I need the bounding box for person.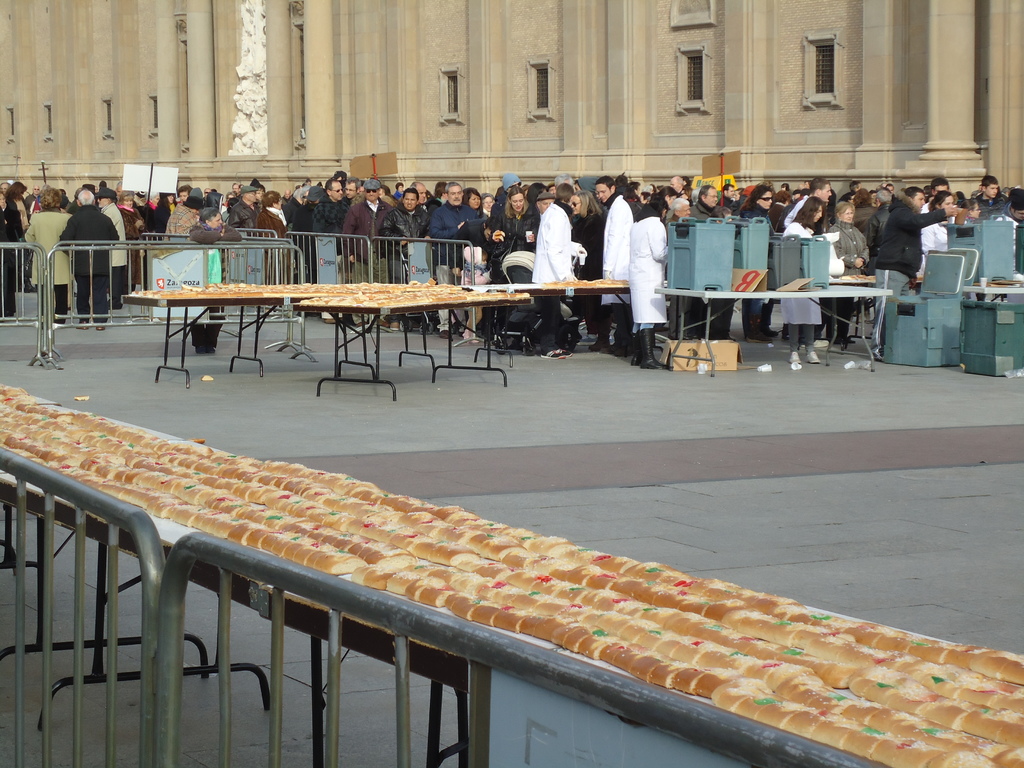
Here it is: [x1=531, y1=177, x2=575, y2=361].
